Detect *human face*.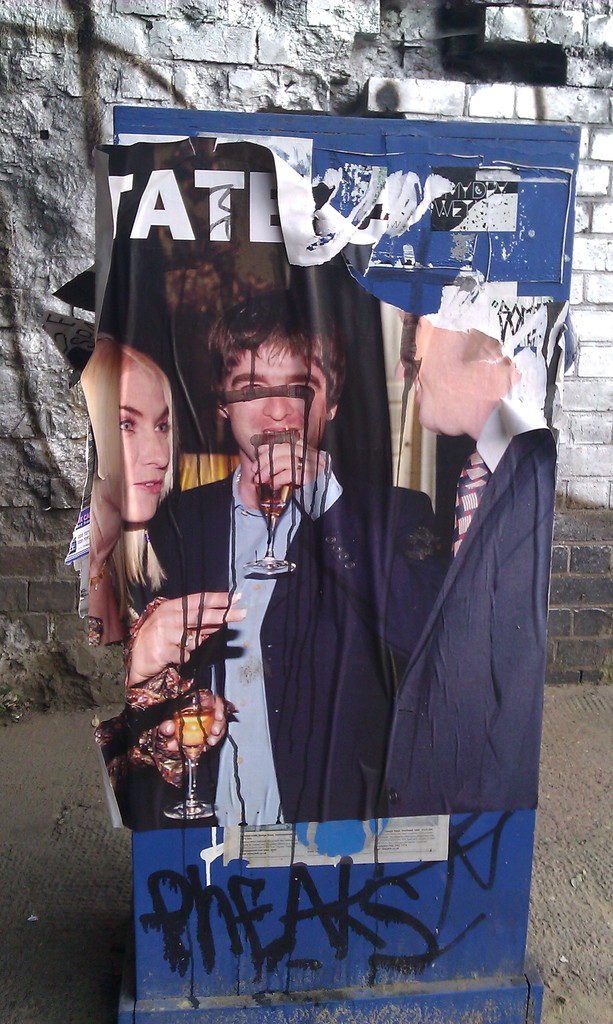
Detected at l=395, t=307, r=502, b=431.
